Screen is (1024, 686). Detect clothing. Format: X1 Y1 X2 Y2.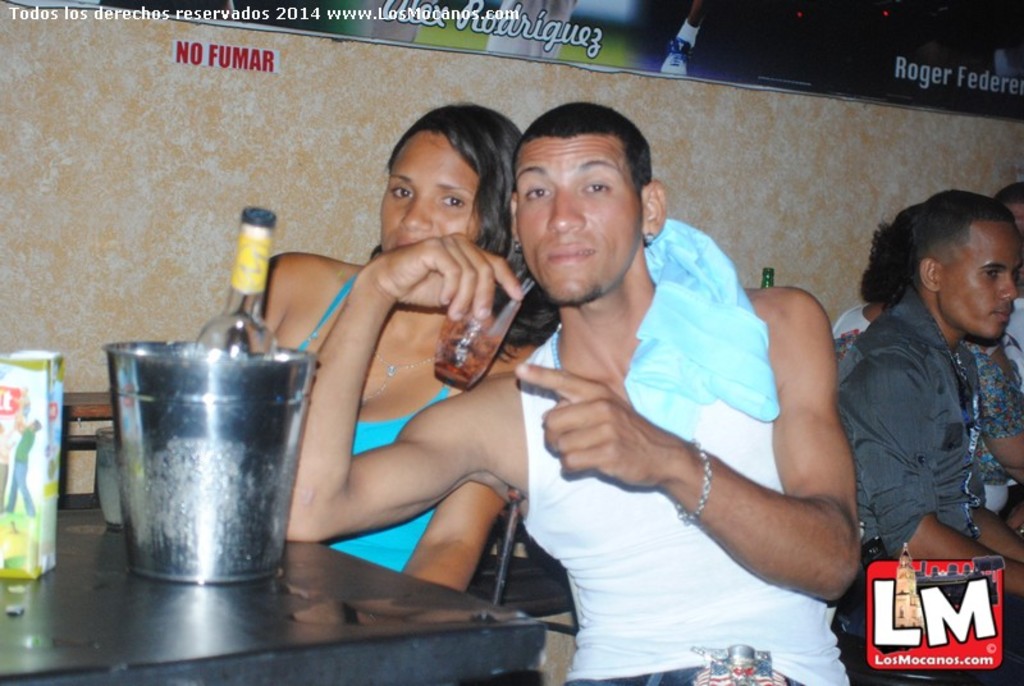
997 293 1020 378.
